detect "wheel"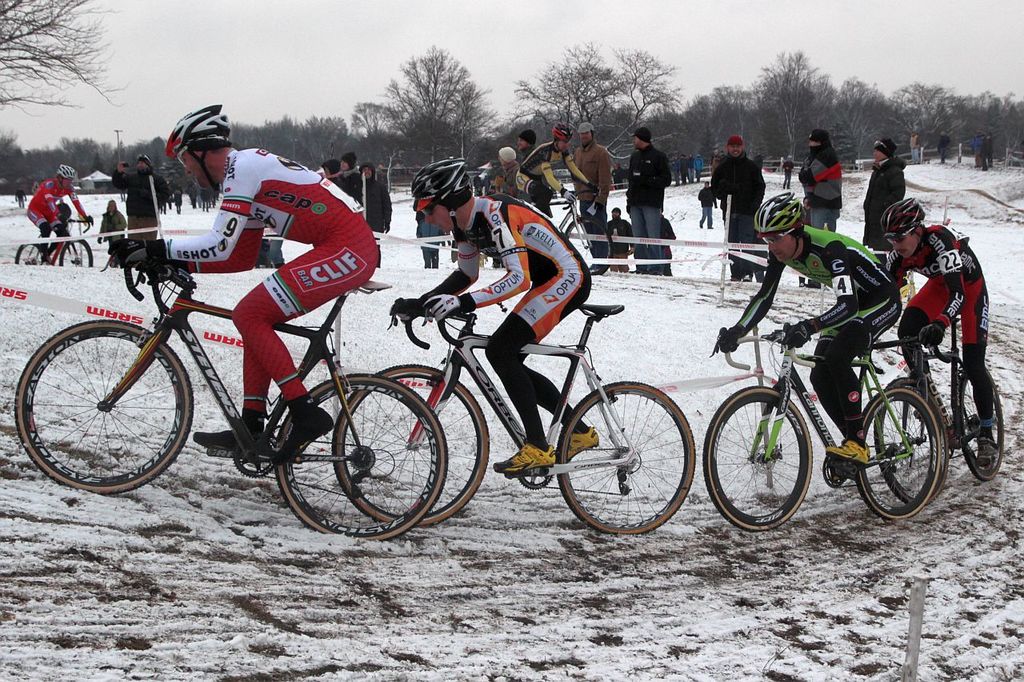
(14, 316, 194, 497)
